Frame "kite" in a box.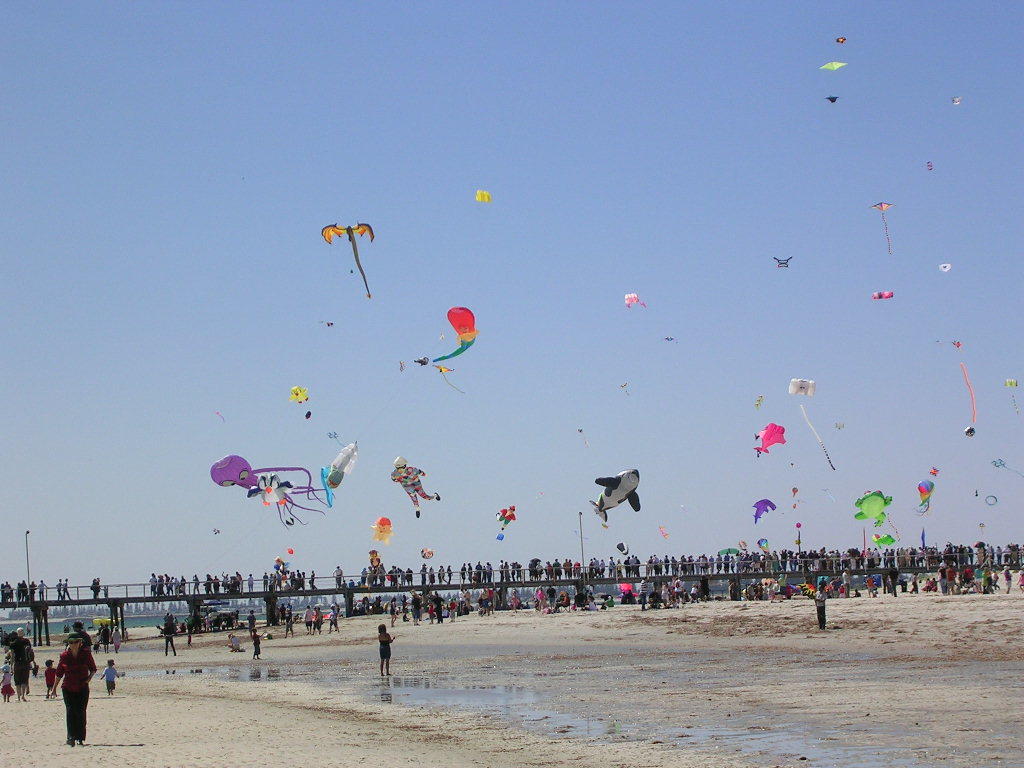
left=751, top=420, right=789, bottom=463.
